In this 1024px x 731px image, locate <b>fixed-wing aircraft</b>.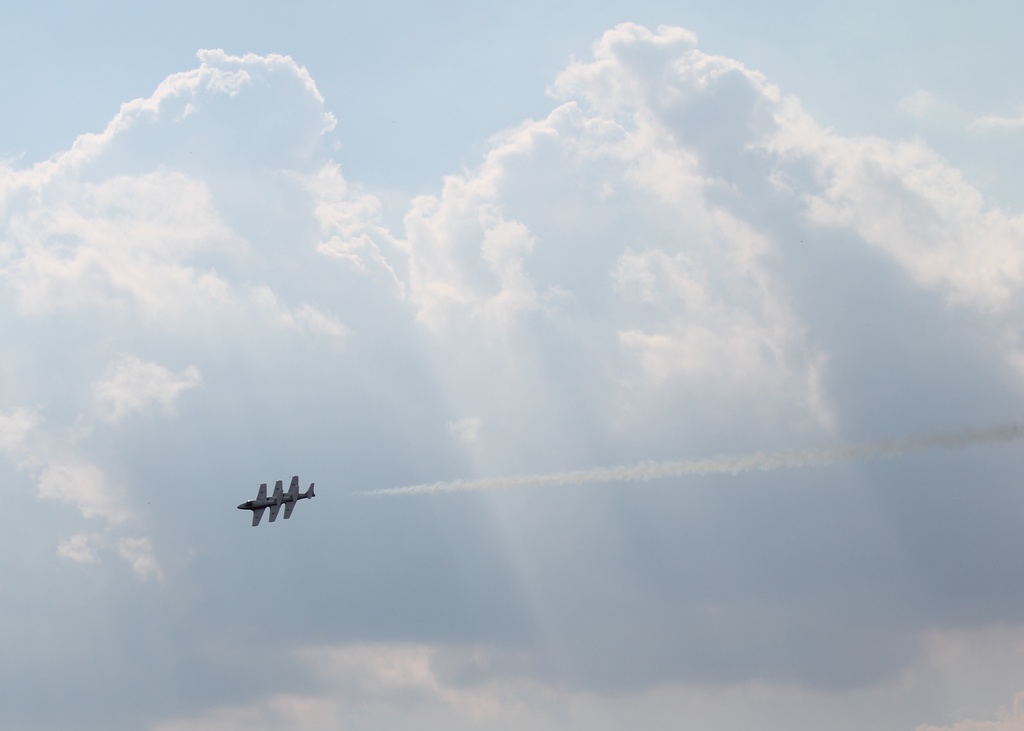
Bounding box: <region>285, 472, 317, 516</region>.
